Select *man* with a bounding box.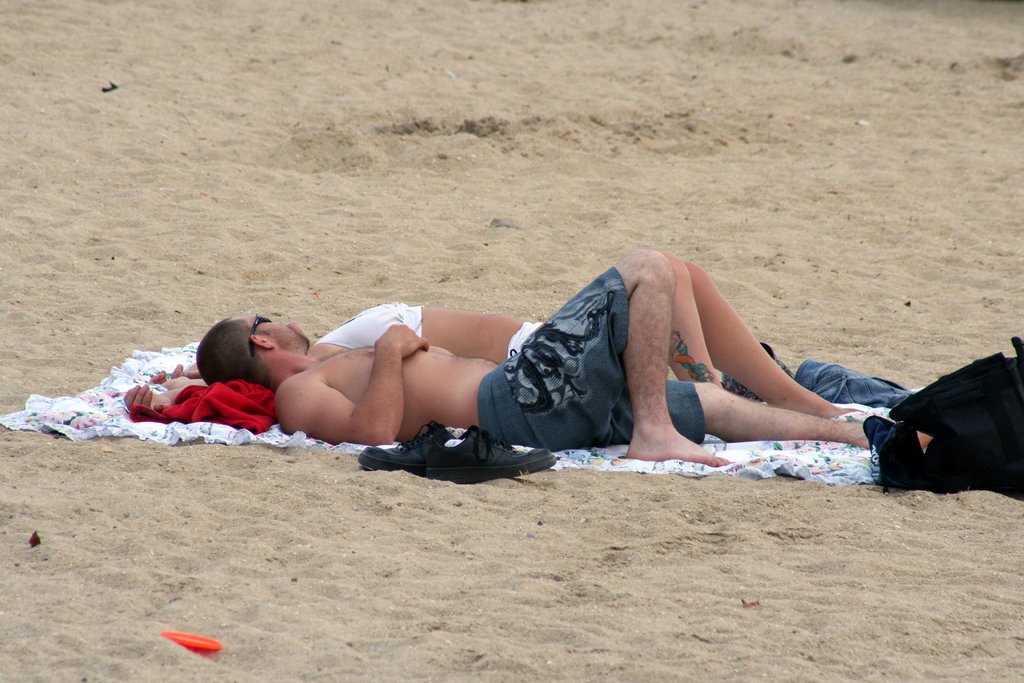
detection(137, 248, 972, 515).
